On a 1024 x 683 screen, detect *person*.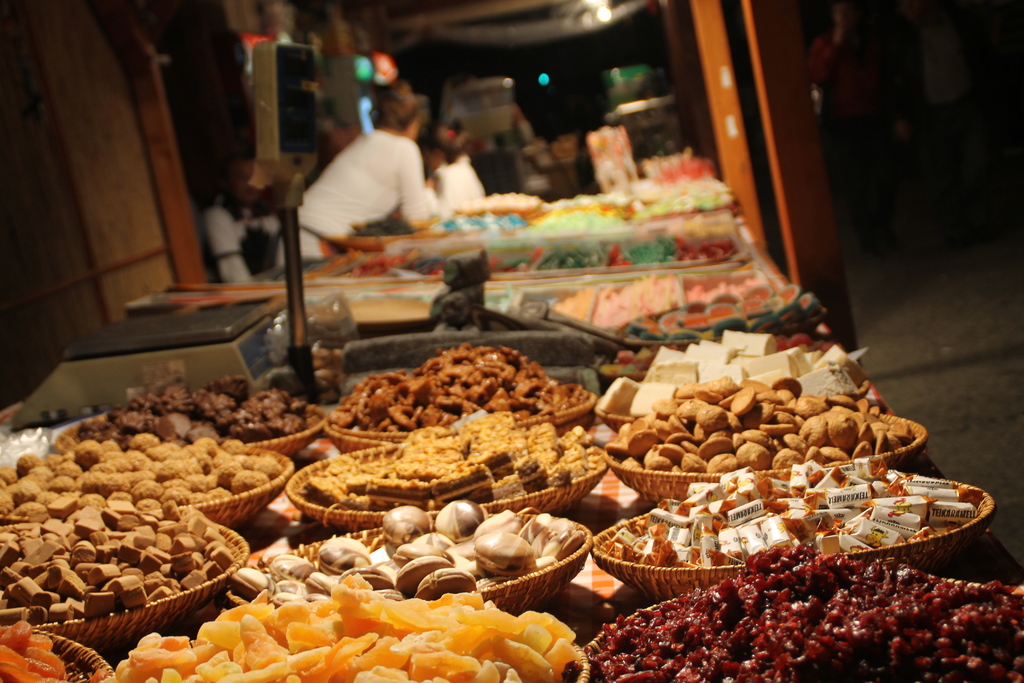
422:119:481:220.
